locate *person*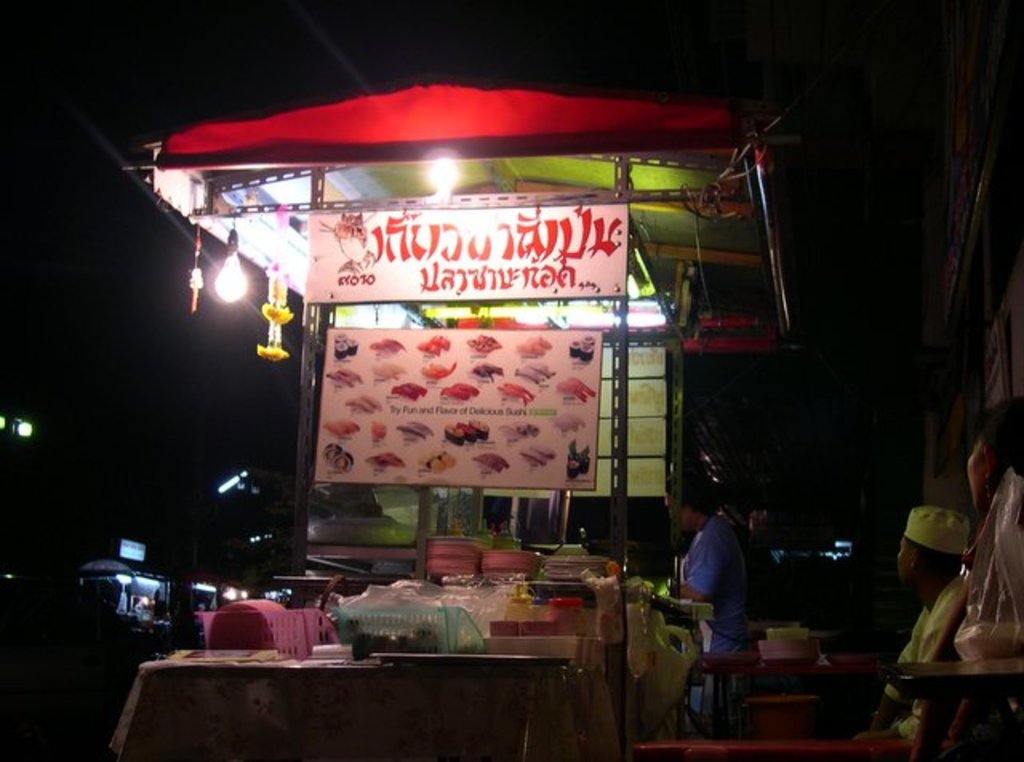
917, 392, 1022, 743
